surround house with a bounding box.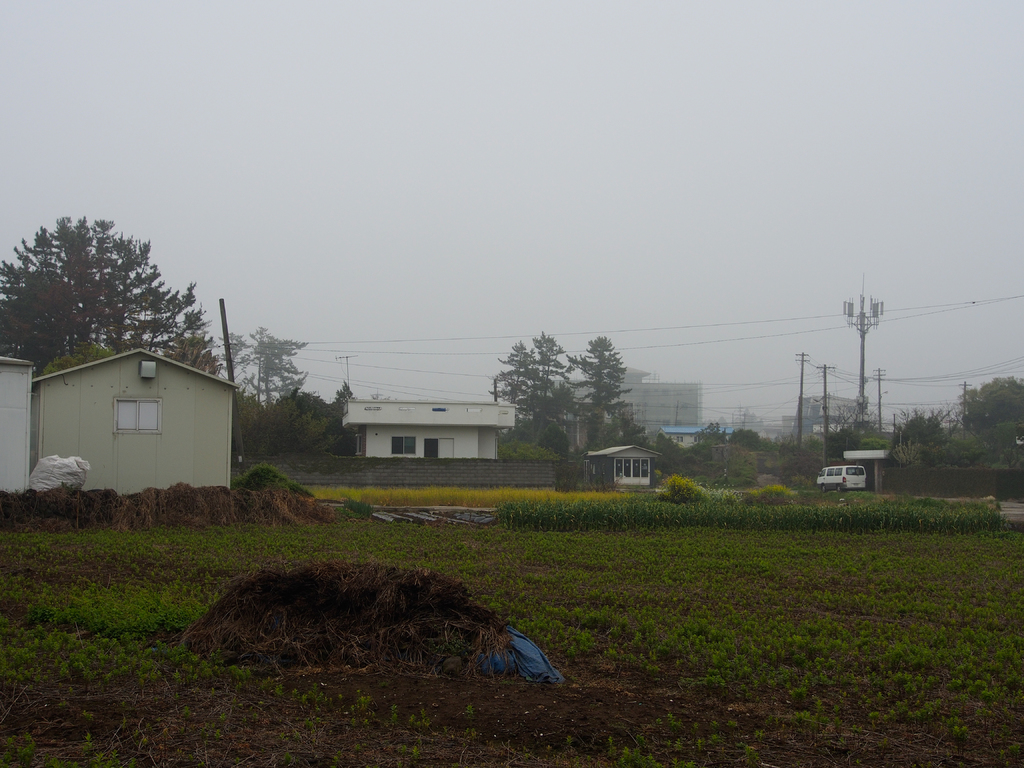
bbox(22, 349, 249, 492).
